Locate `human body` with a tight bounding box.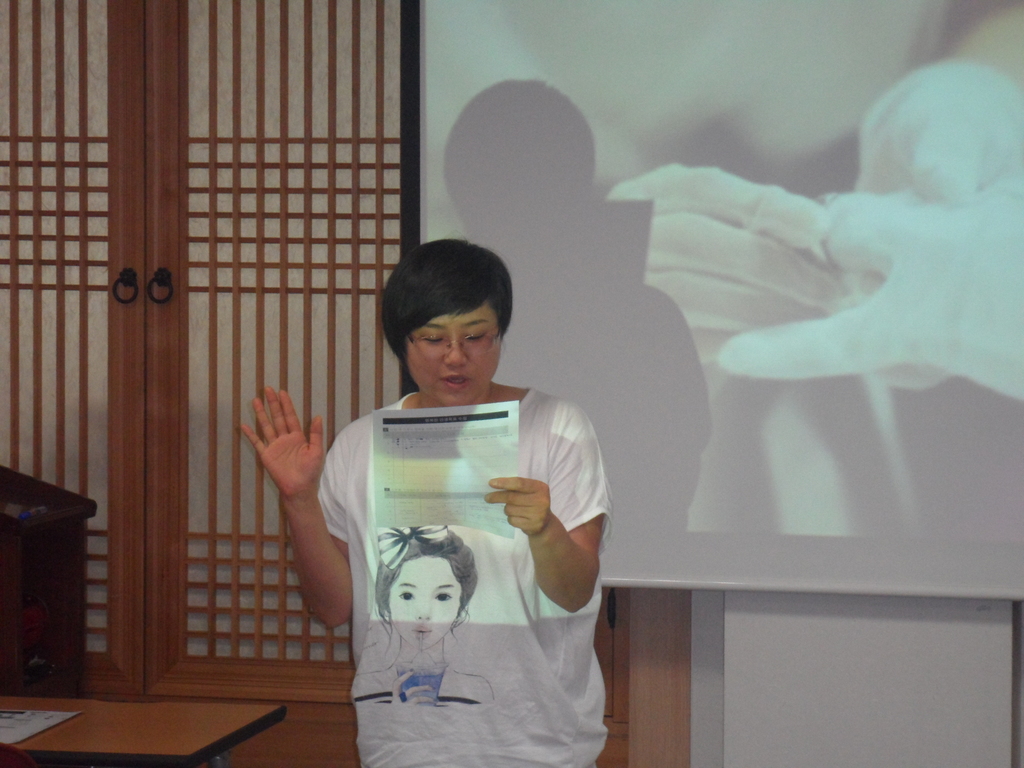
bbox(258, 237, 632, 767).
